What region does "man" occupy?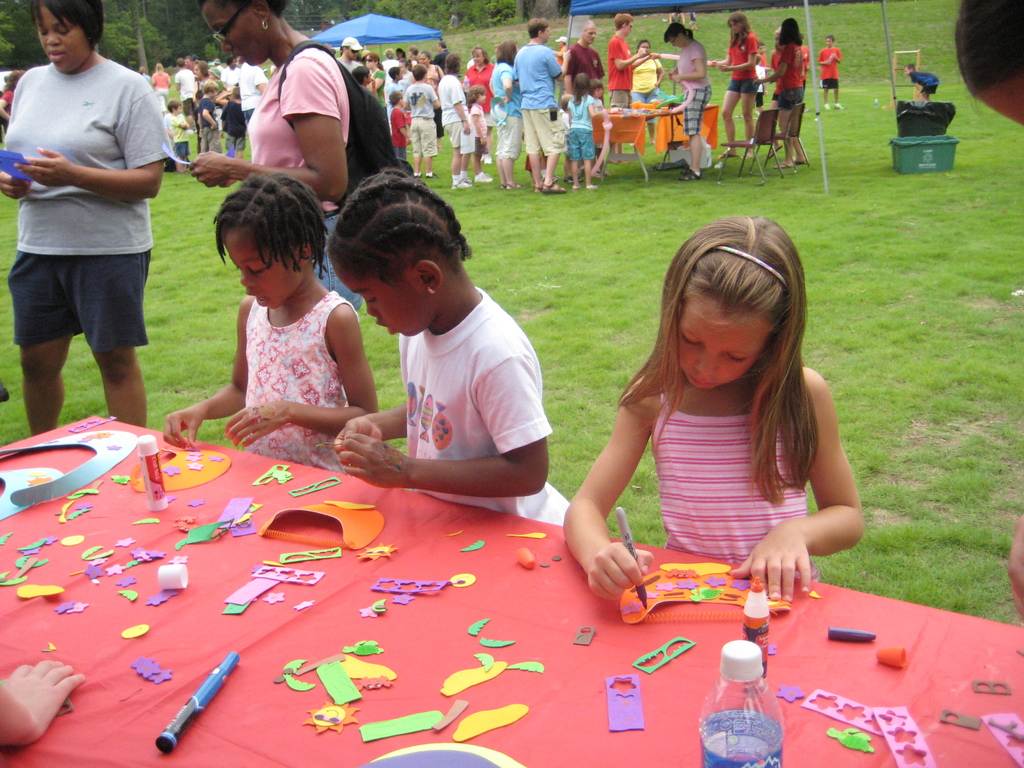
<bbox>564, 20, 607, 103</bbox>.
